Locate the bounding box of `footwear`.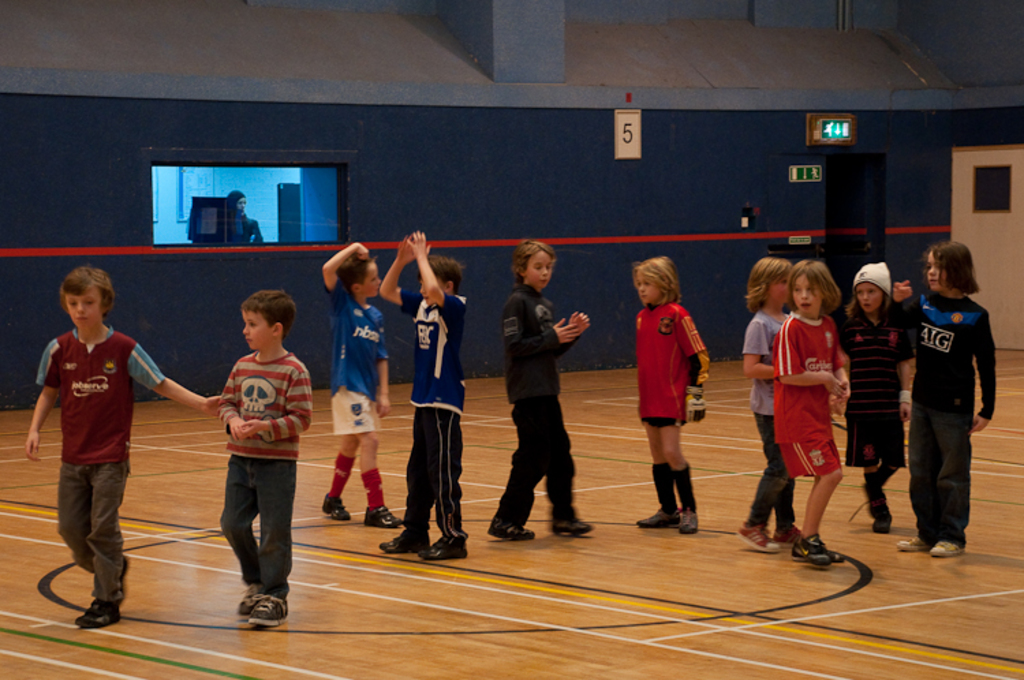
Bounding box: <region>238, 586, 250, 614</region>.
